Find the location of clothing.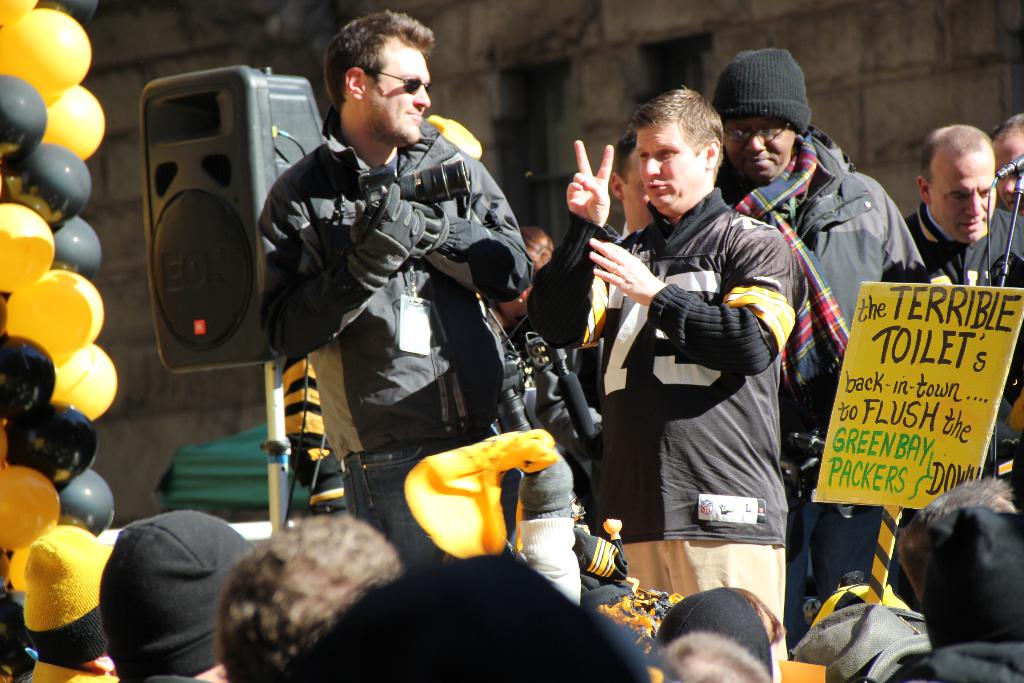
Location: detection(96, 498, 250, 681).
